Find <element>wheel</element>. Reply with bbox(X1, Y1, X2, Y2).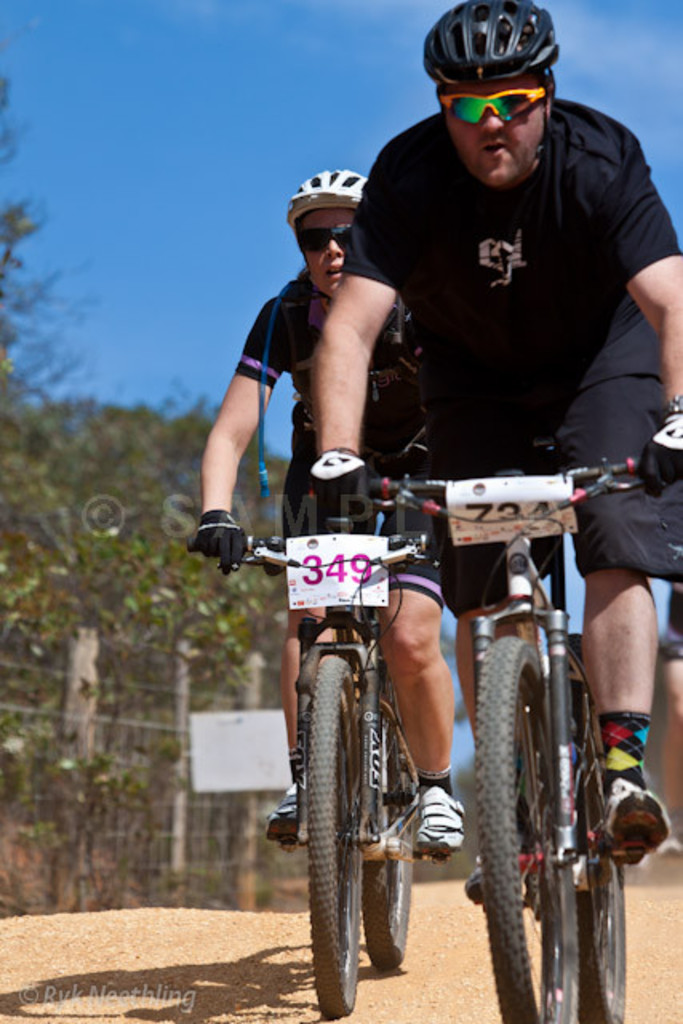
bbox(480, 638, 576, 1022).
